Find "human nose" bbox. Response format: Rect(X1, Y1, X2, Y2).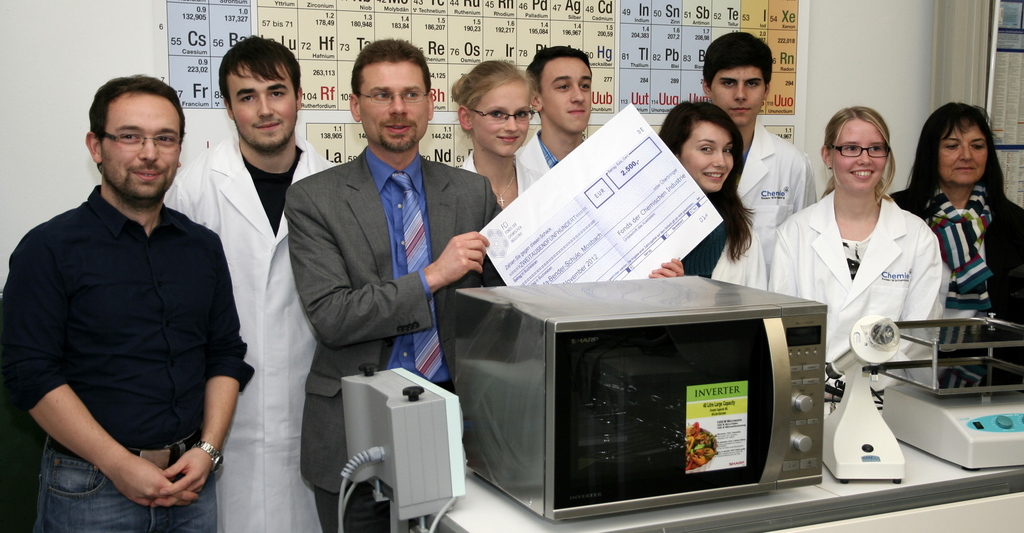
Rect(388, 93, 408, 117).
